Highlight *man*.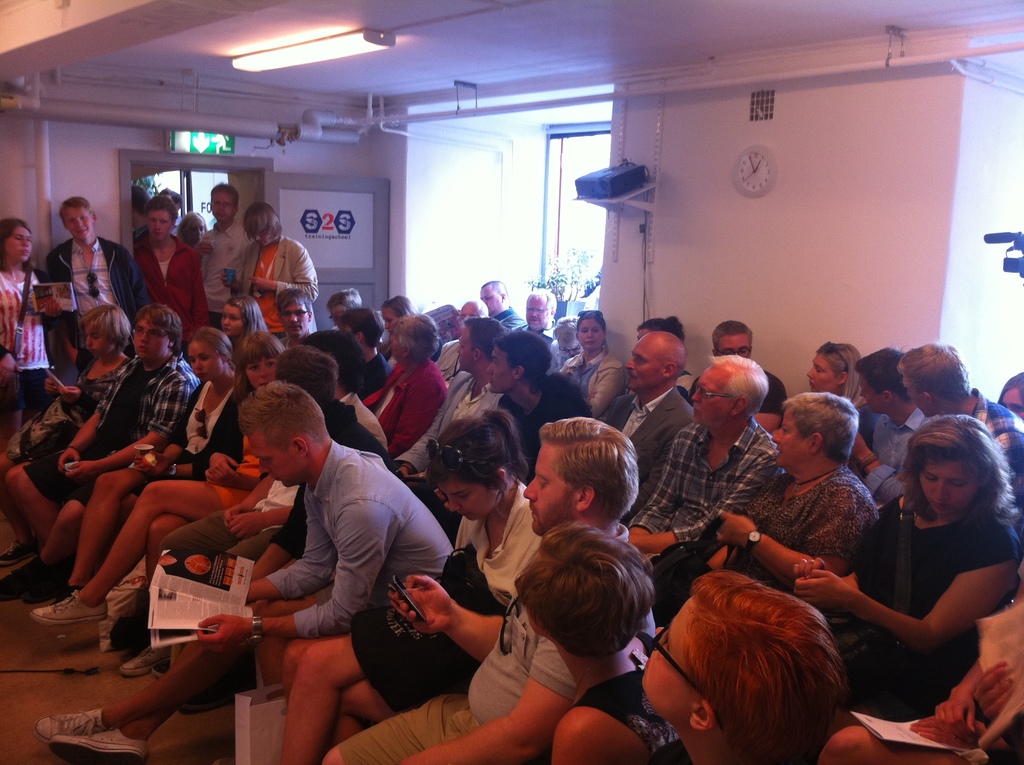
Highlighted region: 163:350:394:716.
